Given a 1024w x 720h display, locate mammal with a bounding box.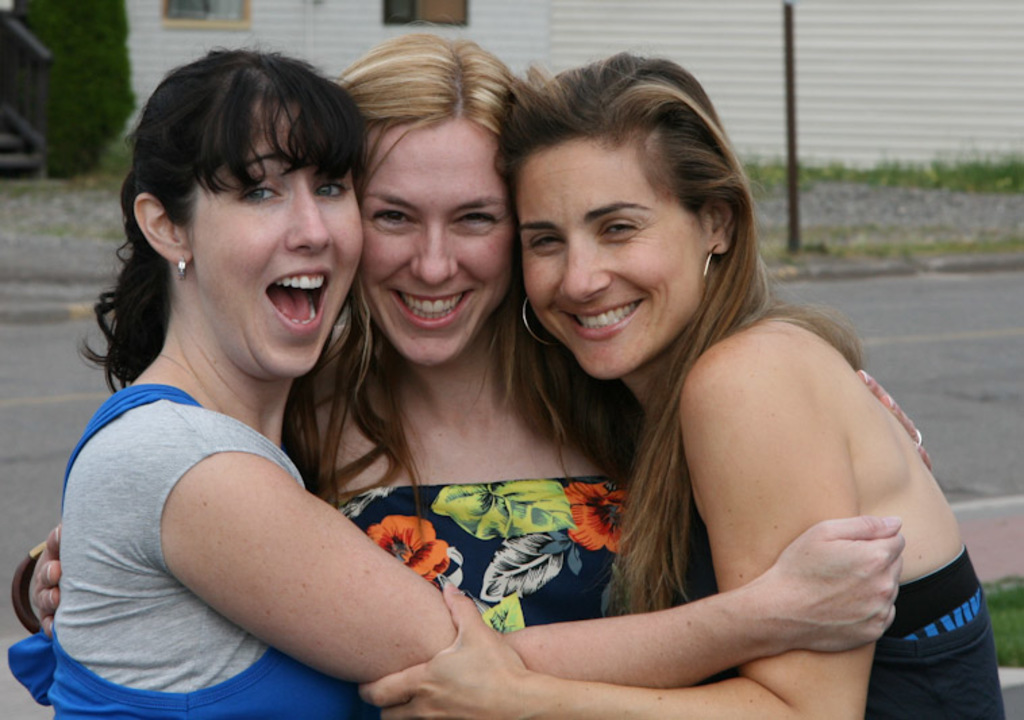
Located: [left=351, top=46, right=1006, bottom=719].
